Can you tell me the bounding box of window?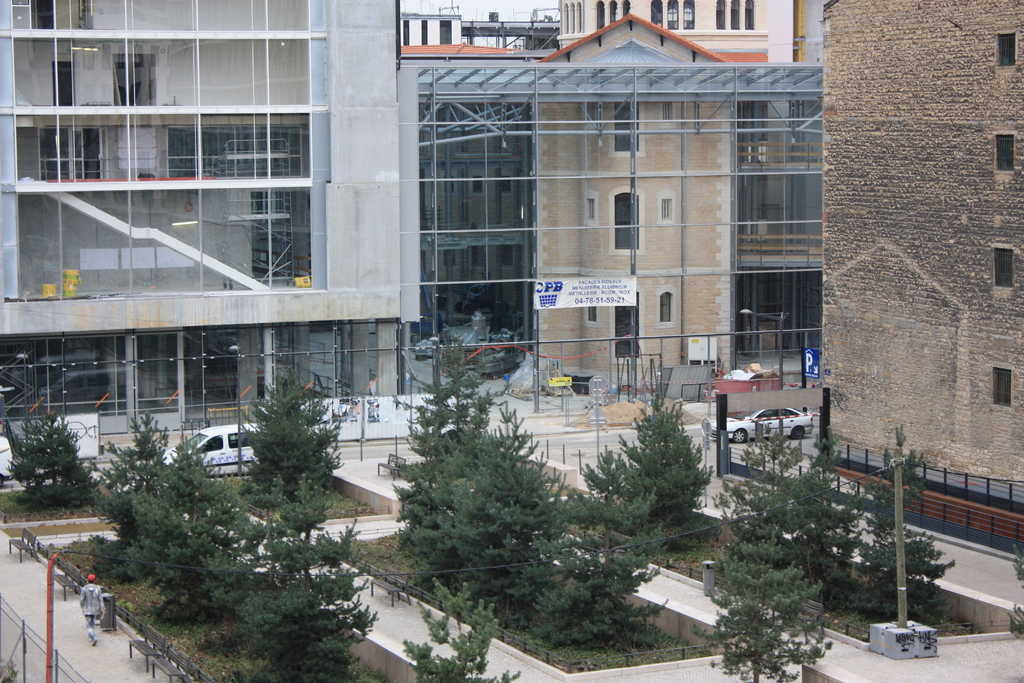
Rect(609, 189, 641, 253).
